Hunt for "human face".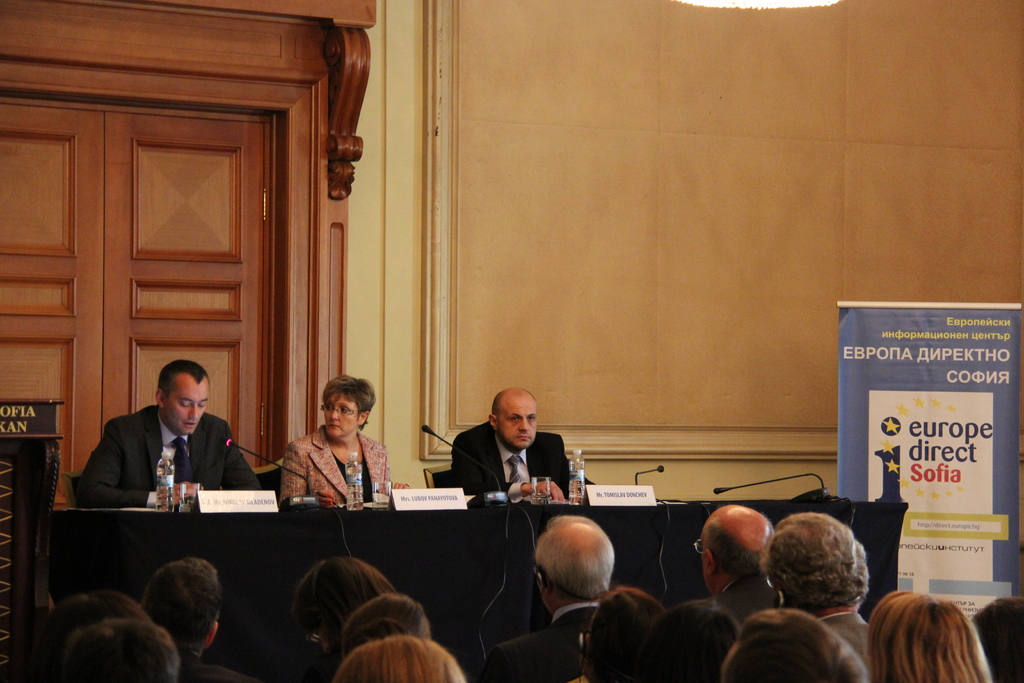
Hunted down at select_region(700, 538, 713, 597).
